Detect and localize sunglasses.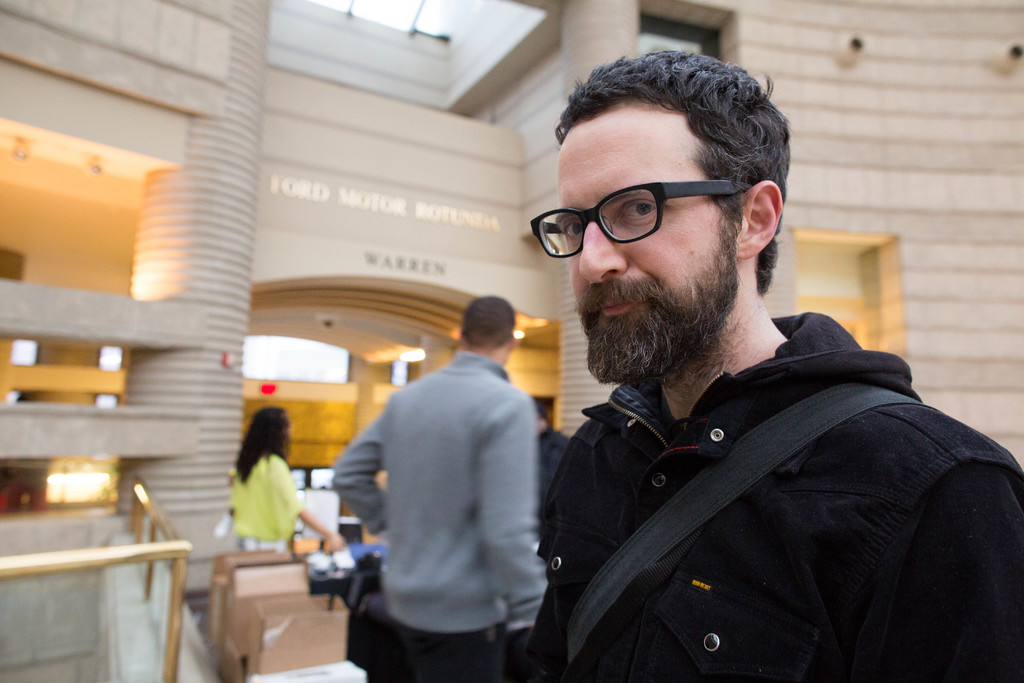
Localized at <box>530,177,748,259</box>.
